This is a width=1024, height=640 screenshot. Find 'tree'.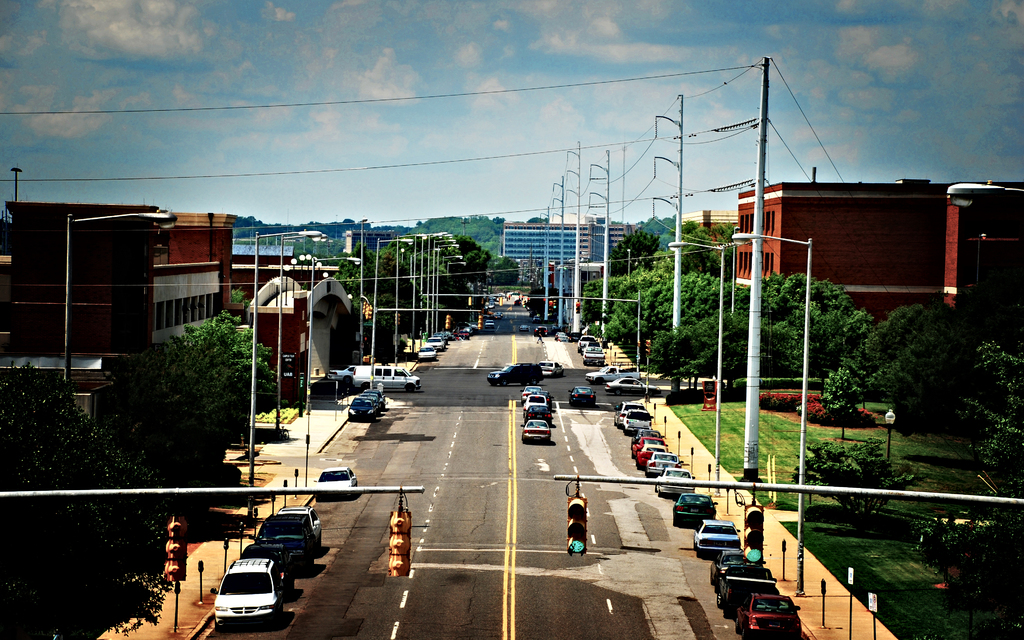
Bounding box: (x1=654, y1=277, x2=740, y2=395).
